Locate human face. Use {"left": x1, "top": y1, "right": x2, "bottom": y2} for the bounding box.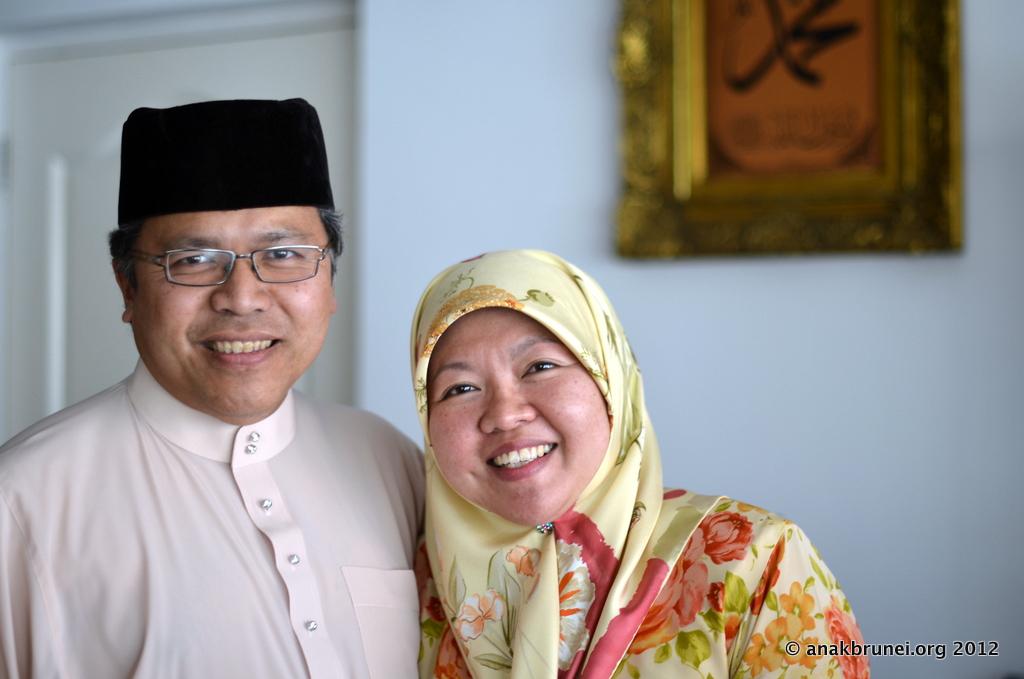
{"left": 428, "top": 307, "right": 610, "bottom": 529}.
